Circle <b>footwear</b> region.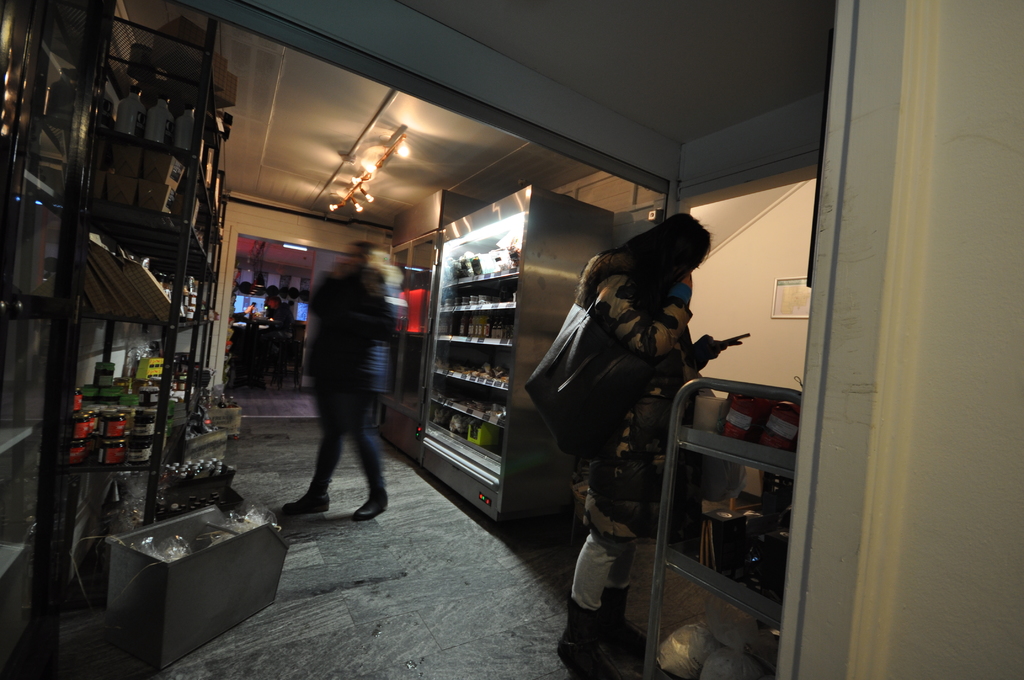
Region: box(354, 487, 389, 522).
